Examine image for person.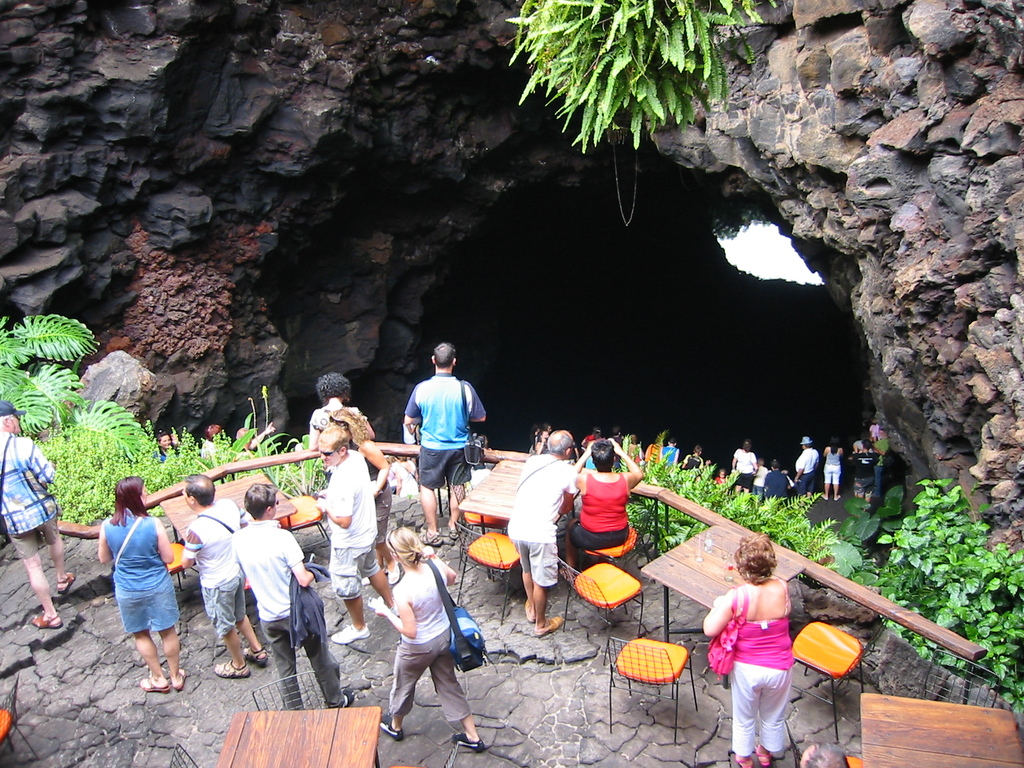
Examination result: [x1=198, y1=424, x2=223, y2=463].
